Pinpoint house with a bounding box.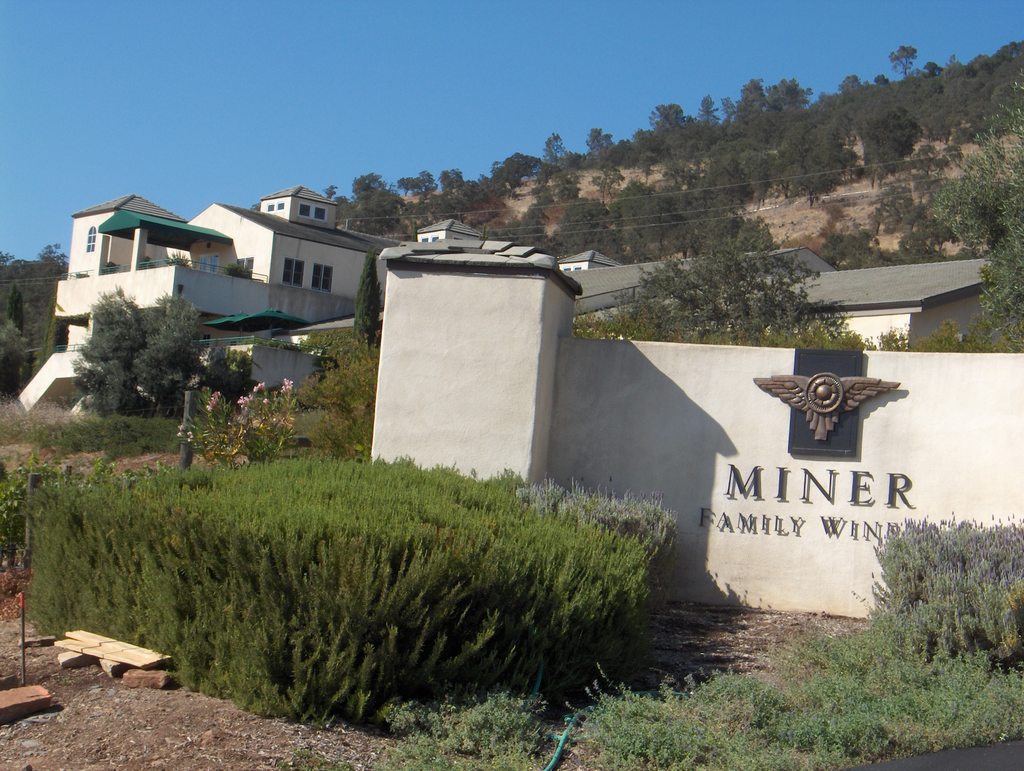
Rect(555, 246, 843, 314).
